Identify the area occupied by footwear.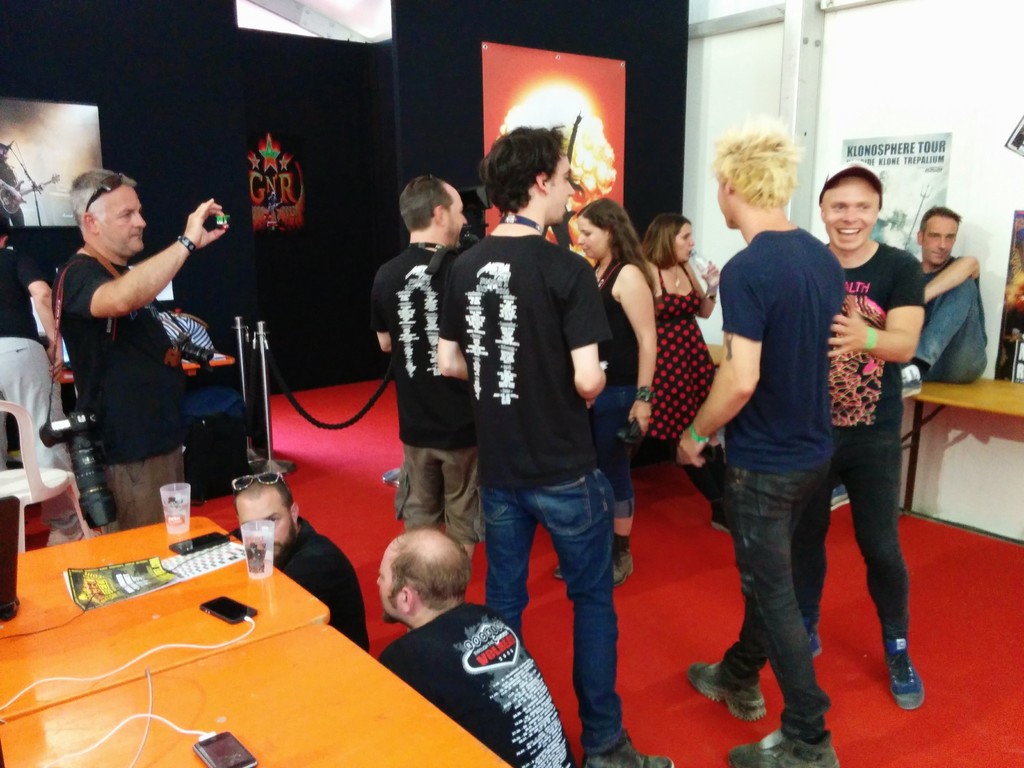
Area: 803 603 829 661.
